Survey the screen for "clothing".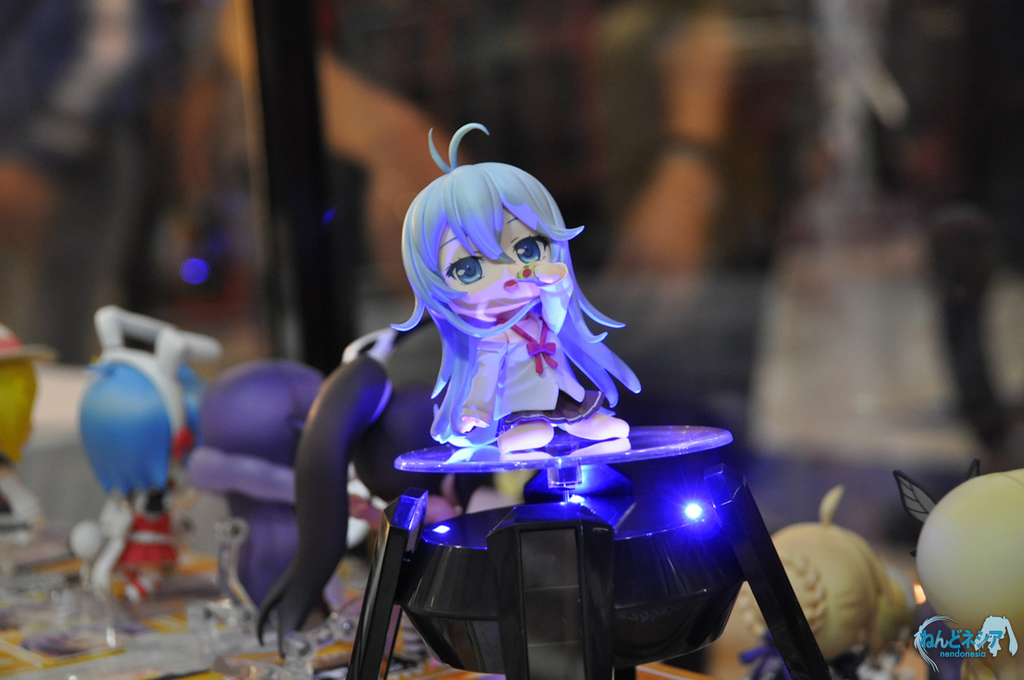
Survey found: 458:320:587:430.
